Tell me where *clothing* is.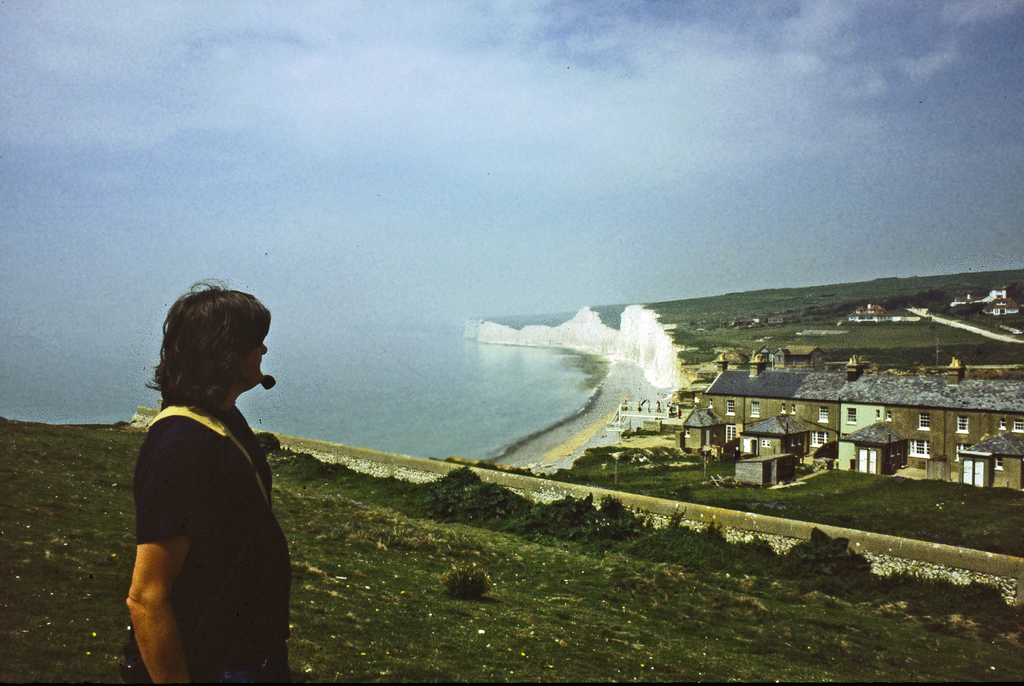
*clothing* is at bbox(125, 360, 291, 658).
